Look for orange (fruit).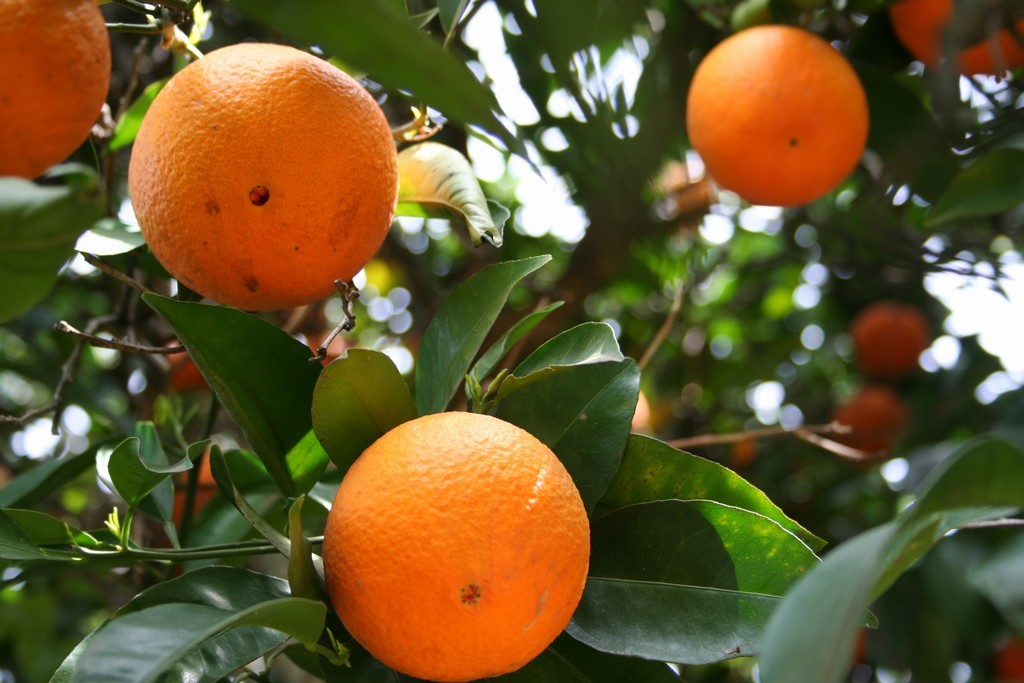
Found: (x1=888, y1=0, x2=1015, y2=65).
